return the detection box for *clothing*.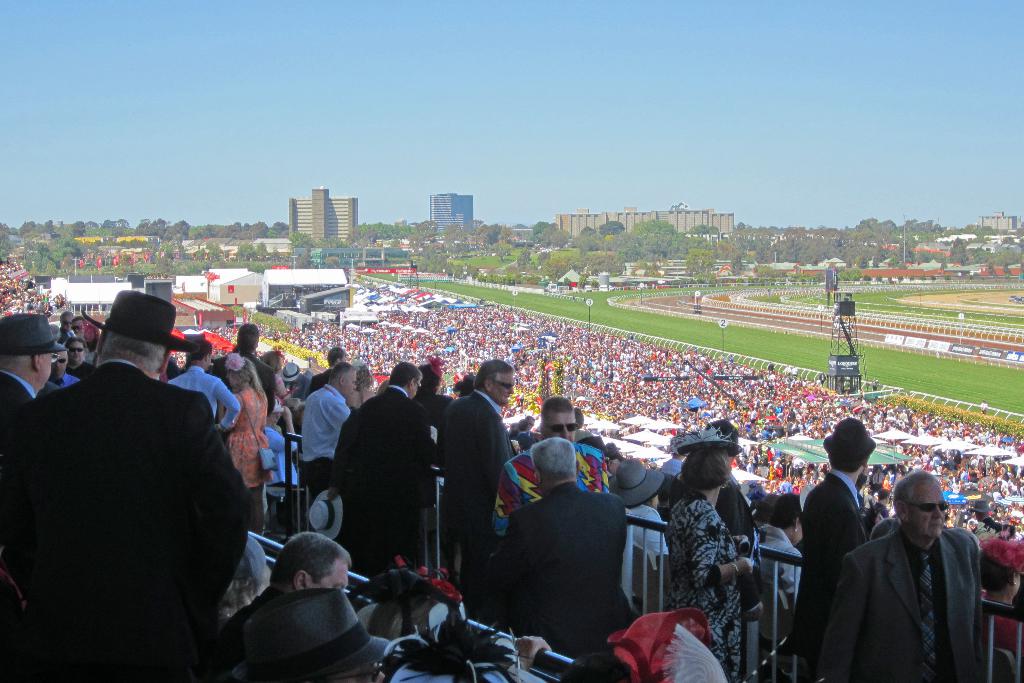
[left=308, top=370, right=328, bottom=389].
